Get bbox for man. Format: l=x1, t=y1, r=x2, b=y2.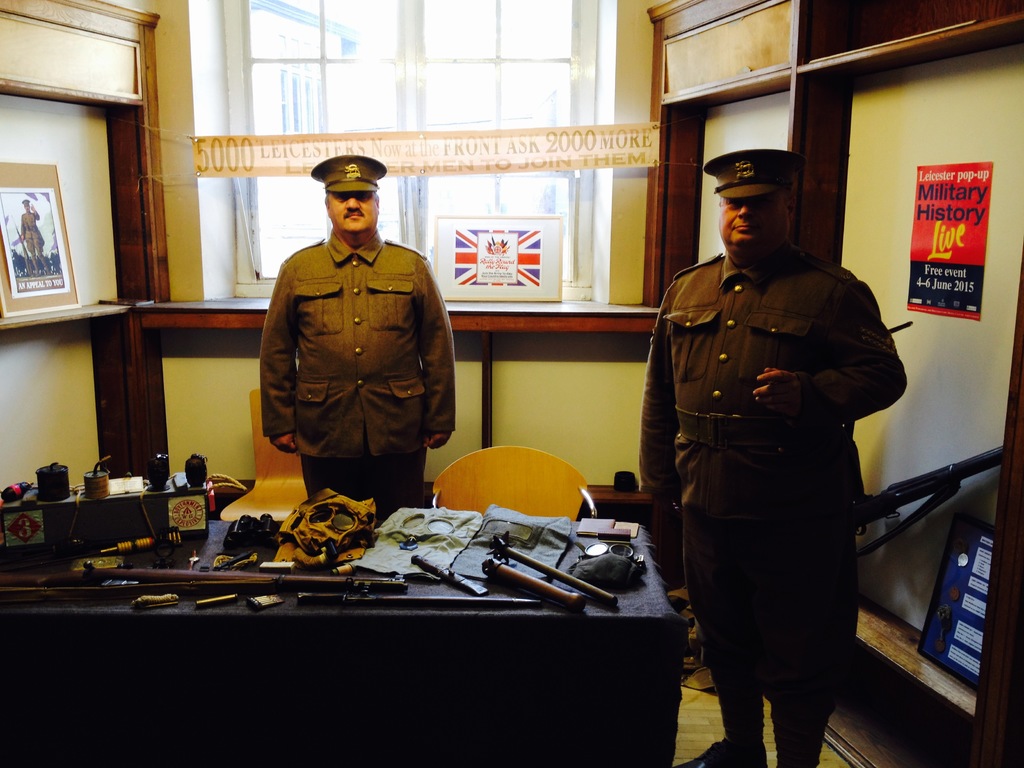
l=637, t=146, r=918, b=765.
